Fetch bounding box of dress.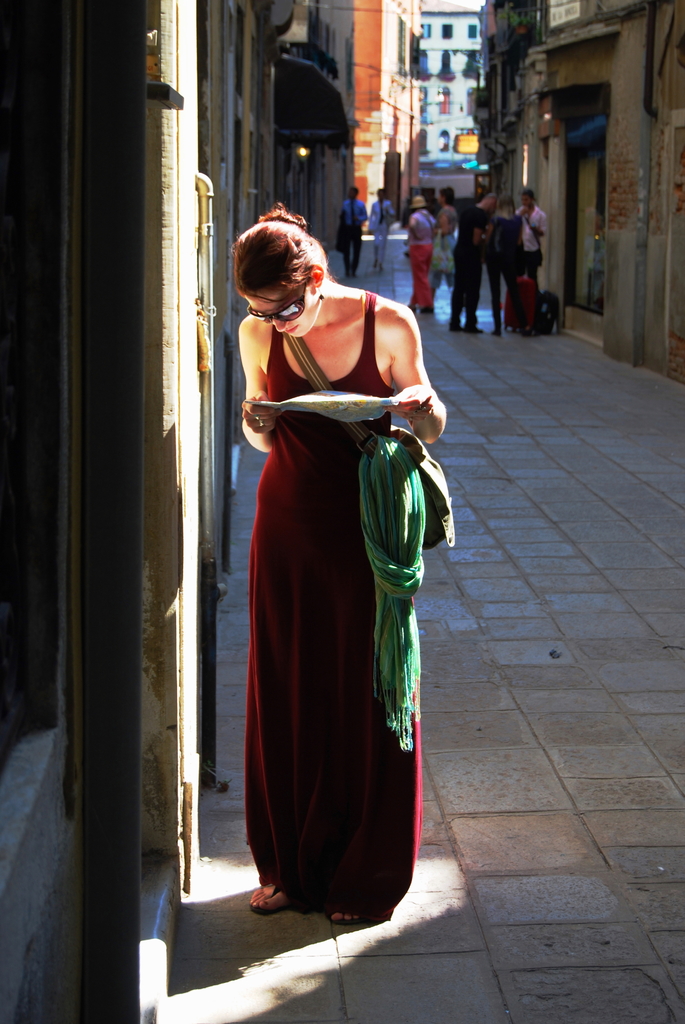
Bbox: {"x1": 239, "y1": 290, "x2": 423, "y2": 918}.
